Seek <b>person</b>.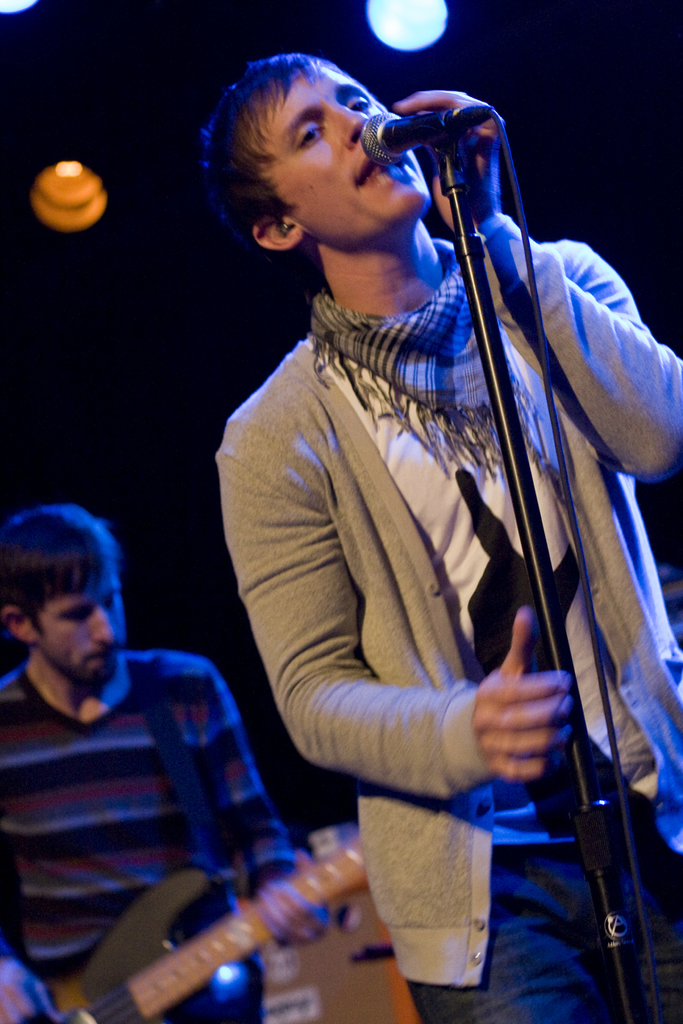
[201,42,682,1023].
